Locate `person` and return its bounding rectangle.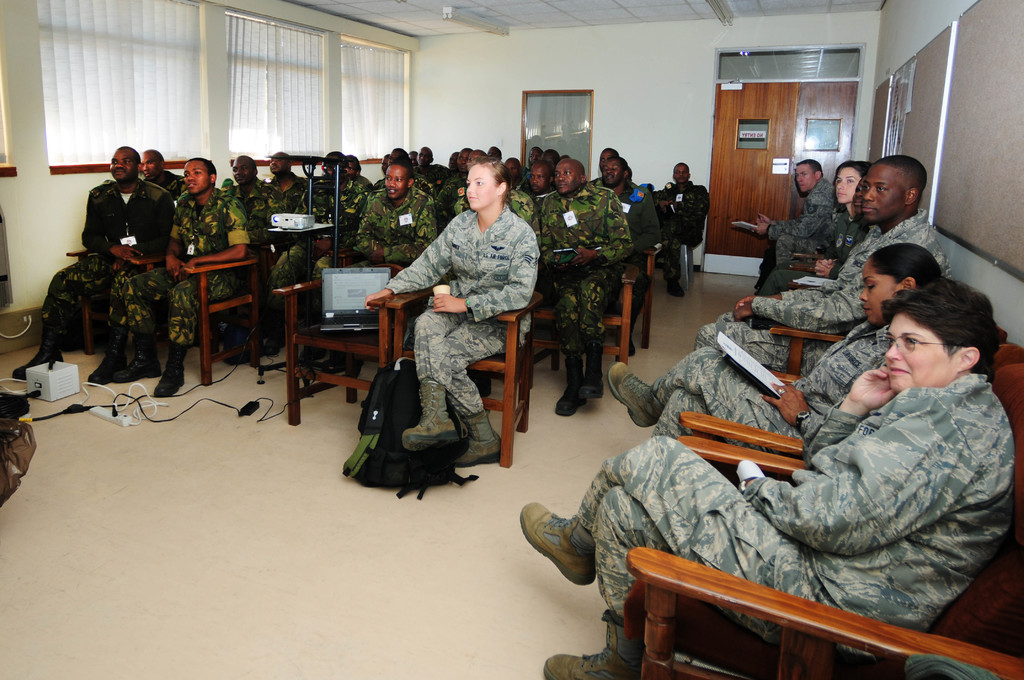
box=[756, 161, 879, 289].
